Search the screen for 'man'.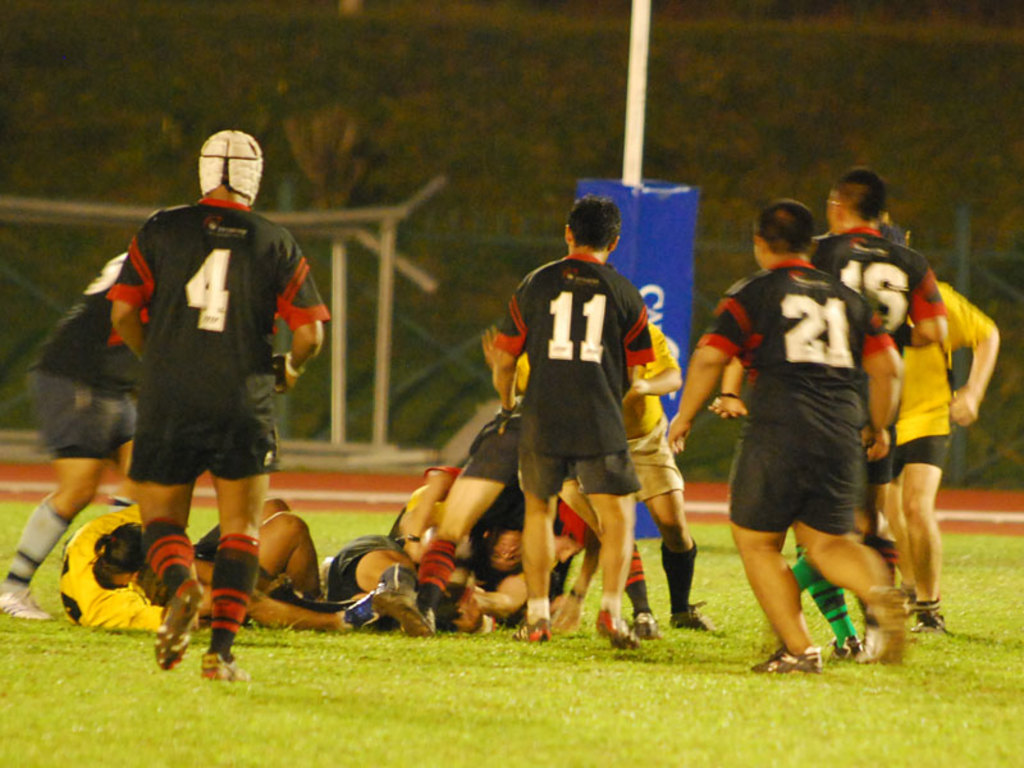
Found at {"x1": 307, "y1": 526, "x2": 485, "y2": 639}.
